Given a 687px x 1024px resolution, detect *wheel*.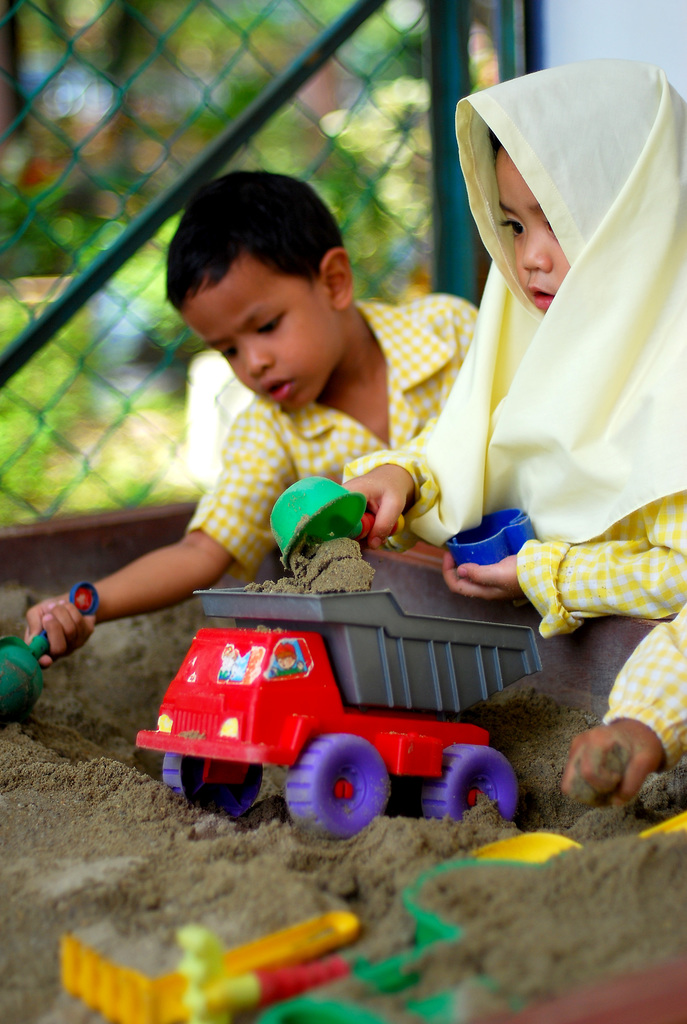
(417, 743, 520, 822).
